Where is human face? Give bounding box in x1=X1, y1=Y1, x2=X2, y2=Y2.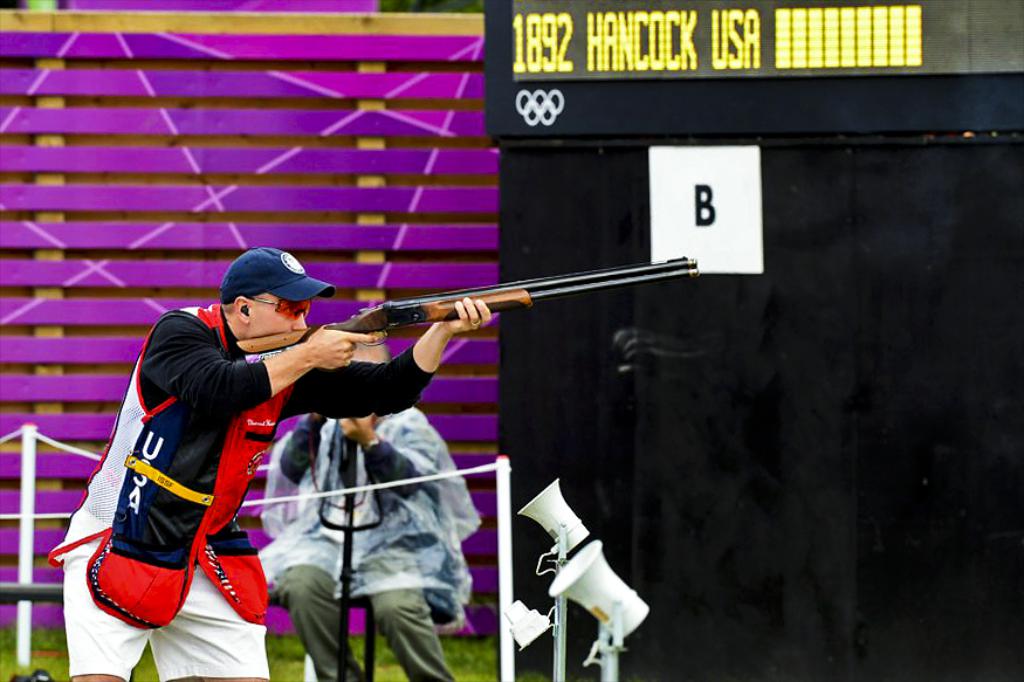
x1=246, y1=288, x2=310, y2=337.
